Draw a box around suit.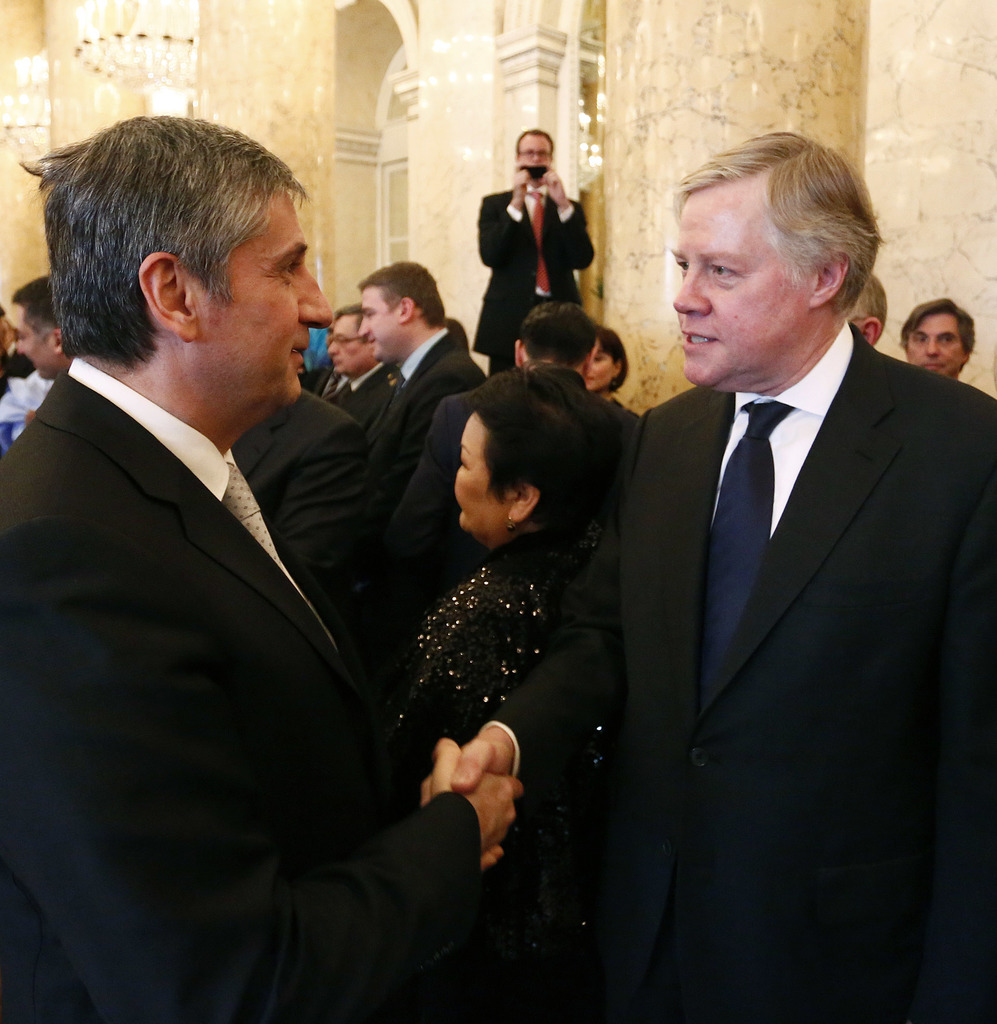
rect(474, 179, 596, 379).
